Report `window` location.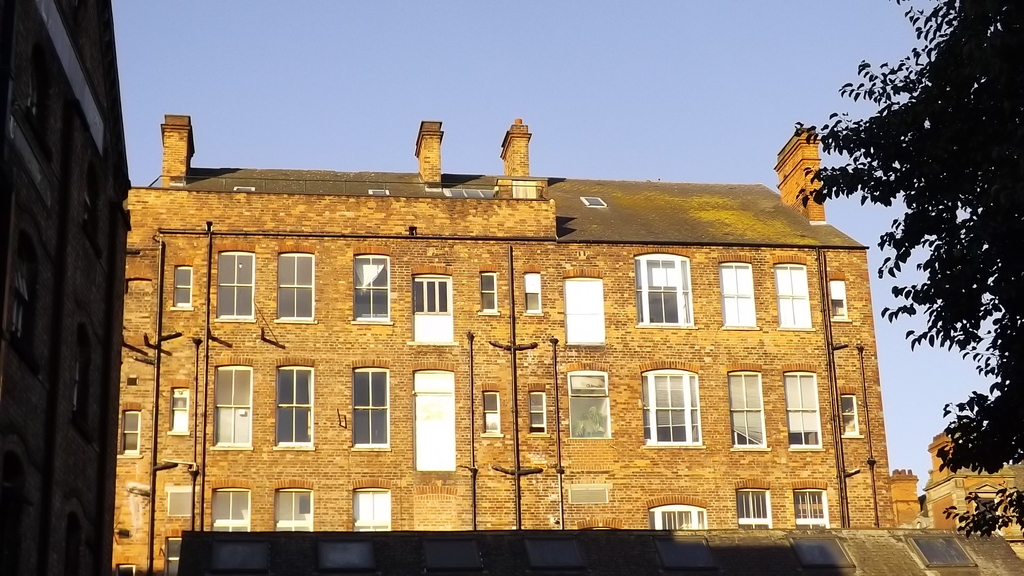
Report: <bbox>348, 257, 388, 329</bbox>.
